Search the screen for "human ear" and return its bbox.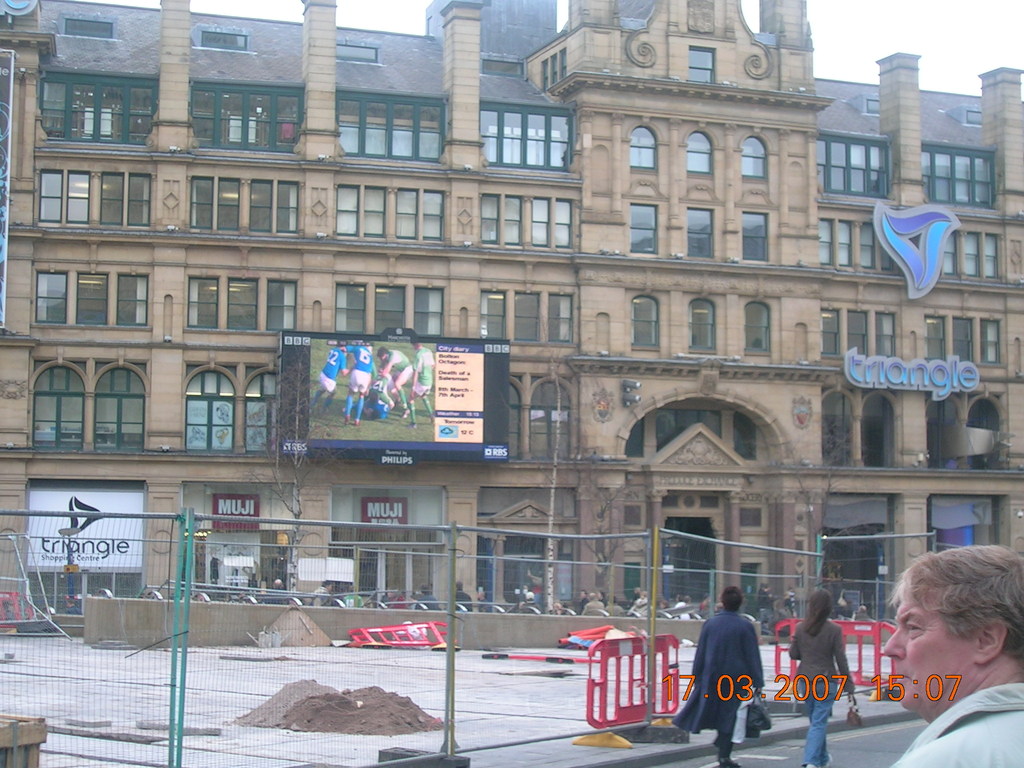
Found: detection(977, 621, 1006, 669).
